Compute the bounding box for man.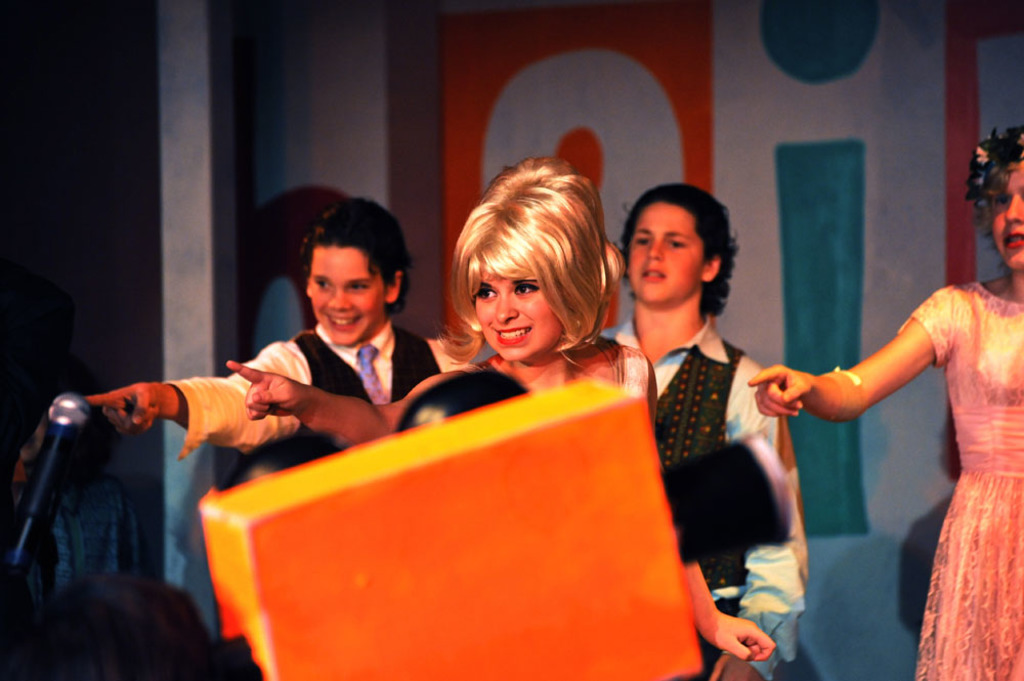
select_region(71, 190, 487, 459).
